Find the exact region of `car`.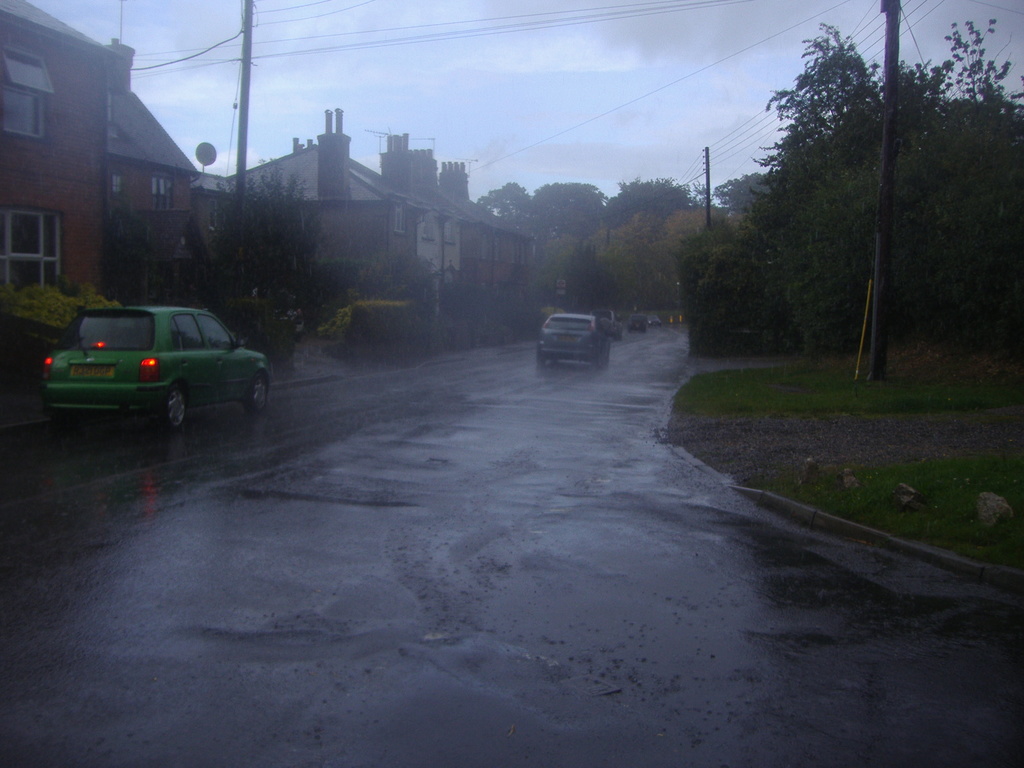
Exact region: locate(596, 312, 625, 339).
